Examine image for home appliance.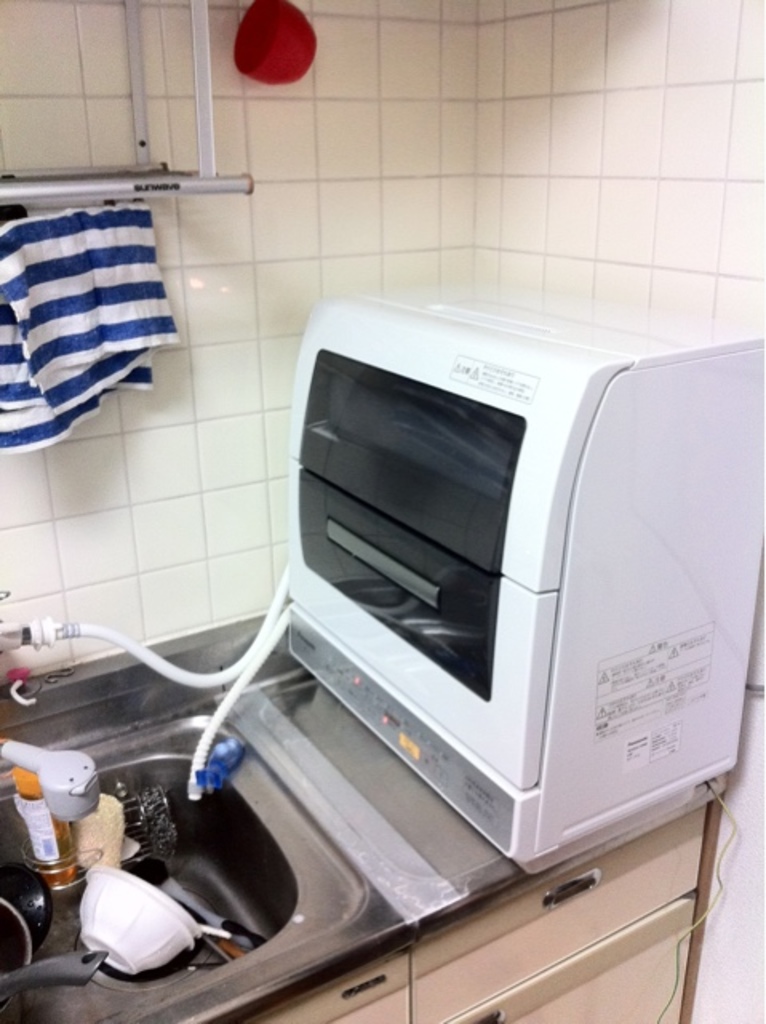
Examination result: [left=249, top=259, right=718, bottom=872].
